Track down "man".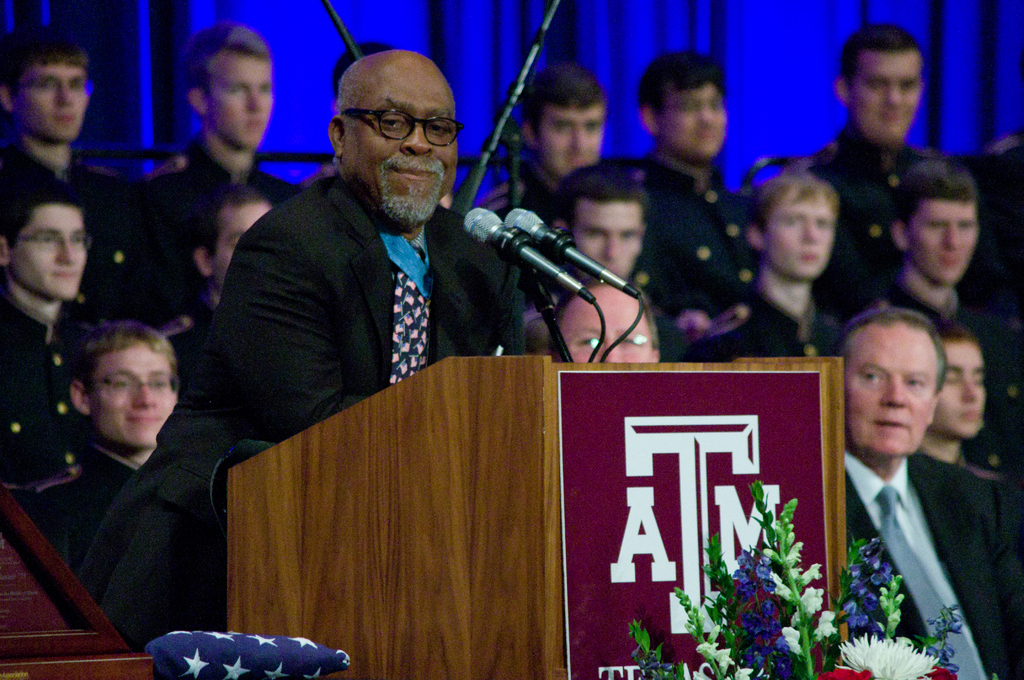
Tracked to x1=156, y1=190, x2=292, y2=417.
